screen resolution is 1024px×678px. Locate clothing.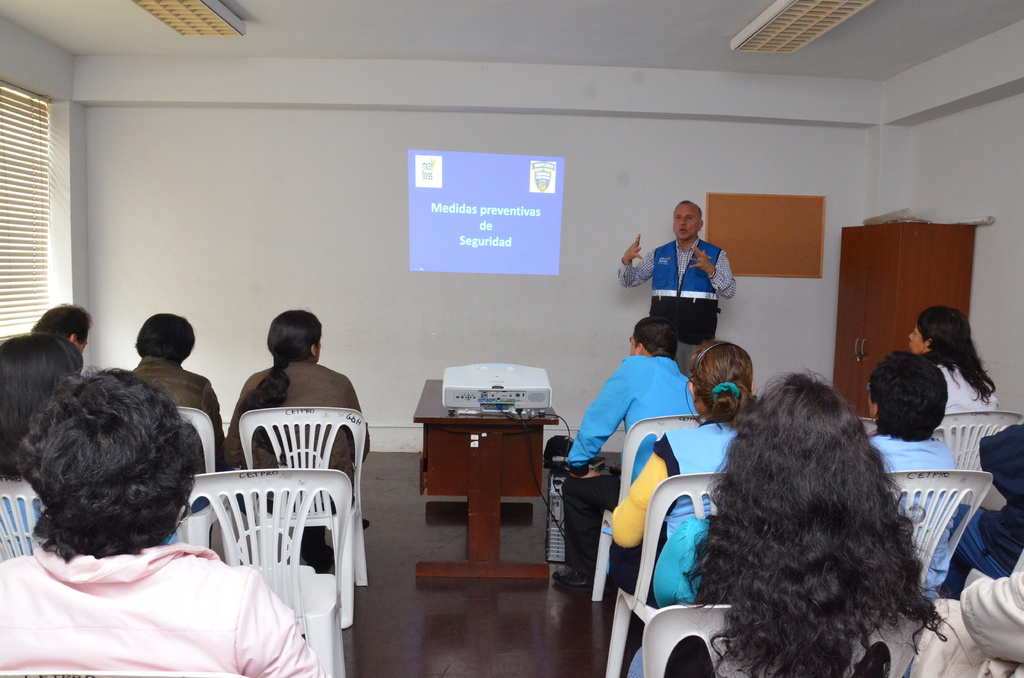
19:527:298:660.
